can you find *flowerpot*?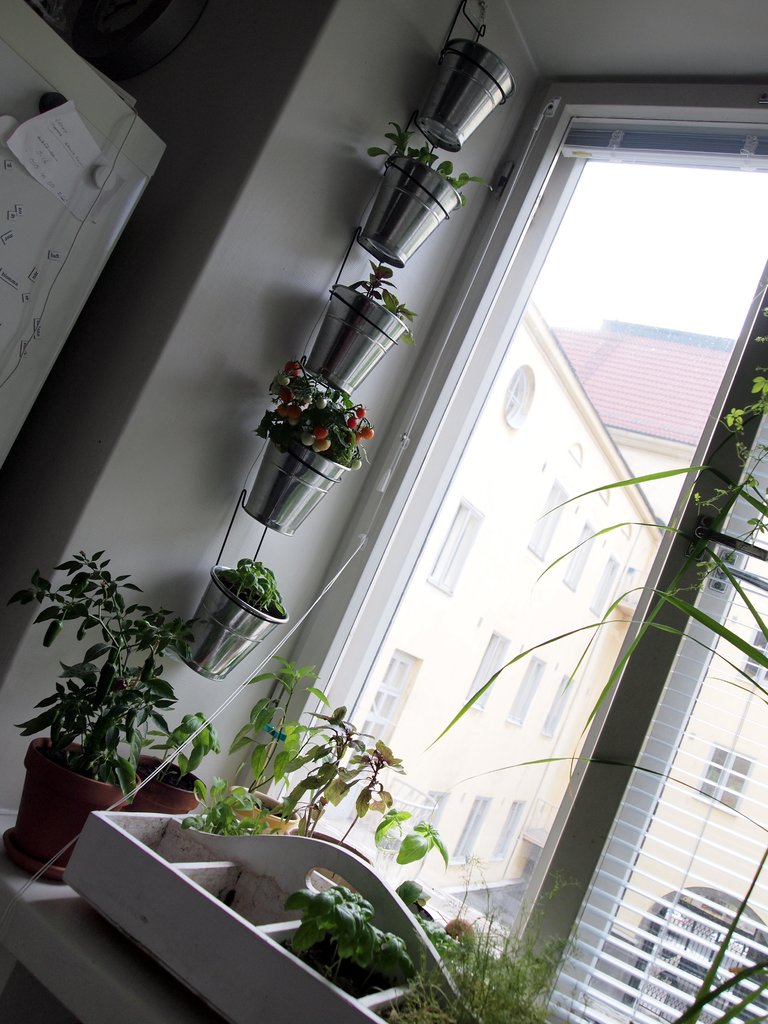
Yes, bounding box: crop(226, 784, 300, 826).
